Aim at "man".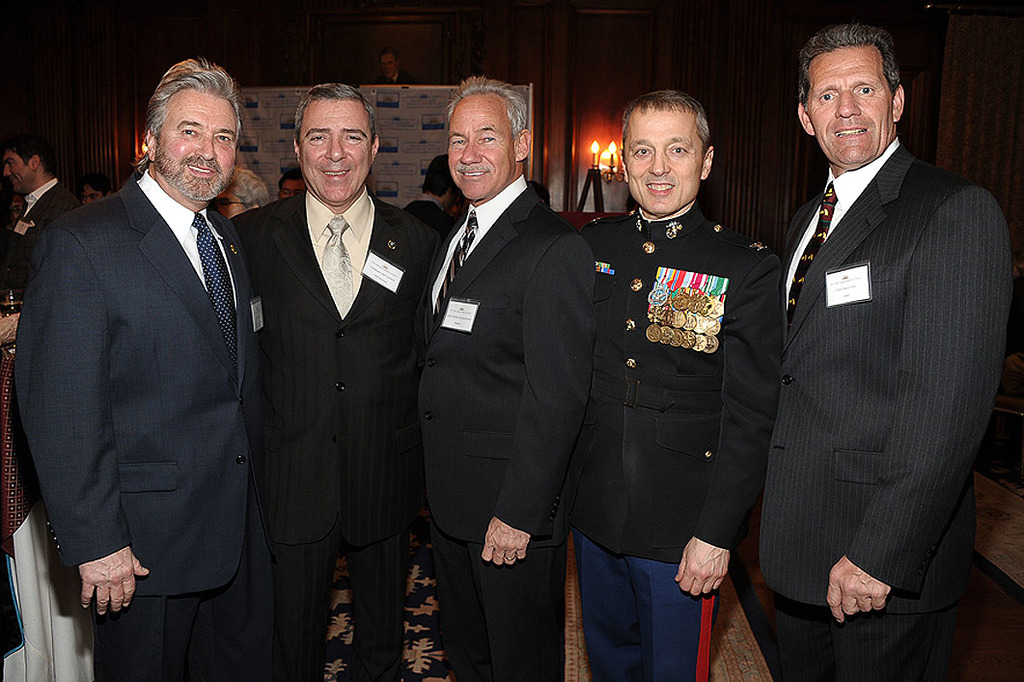
Aimed at BBox(398, 152, 457, 242).
